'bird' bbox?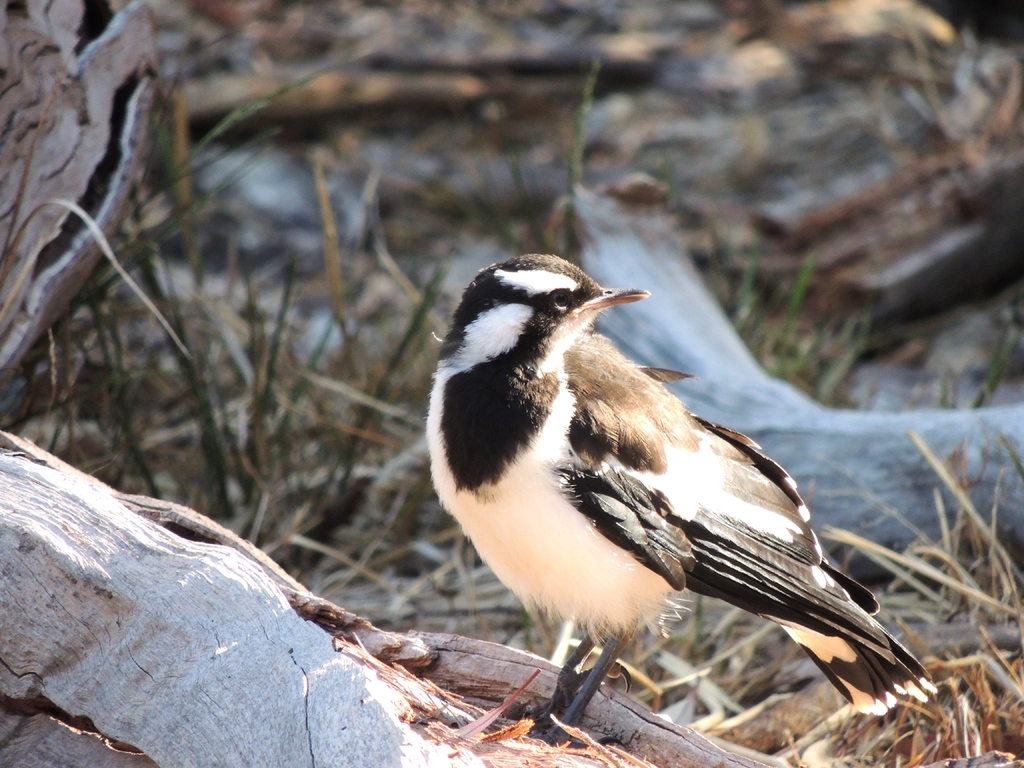
[left=420, top=288, right=912, bottom=732]
